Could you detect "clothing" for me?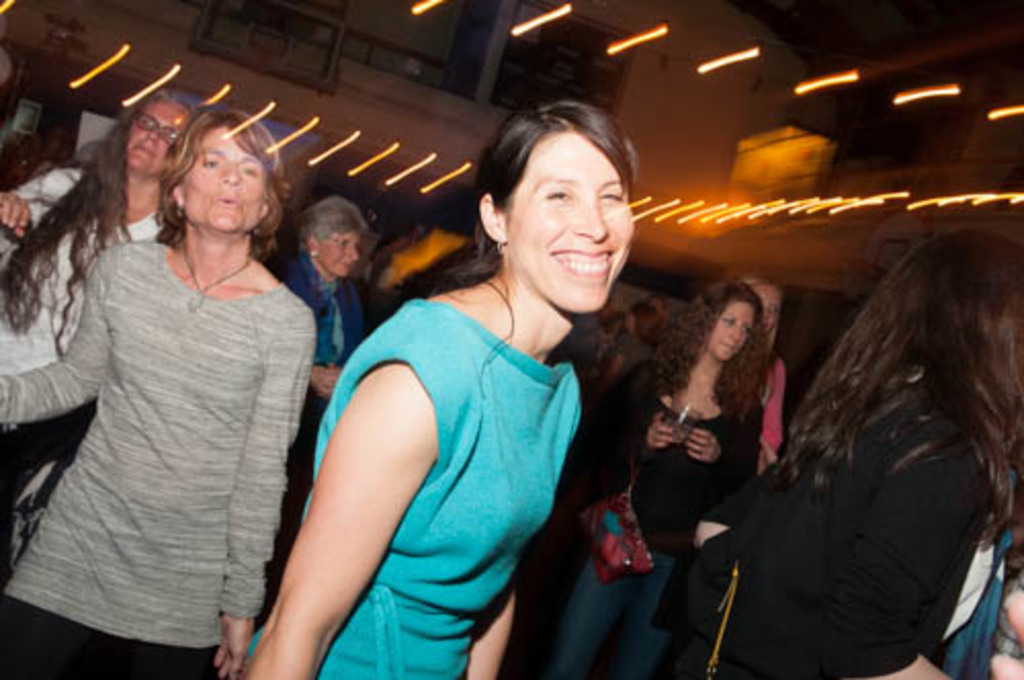
Detection result: locate(659, 412, 1006, 678).
